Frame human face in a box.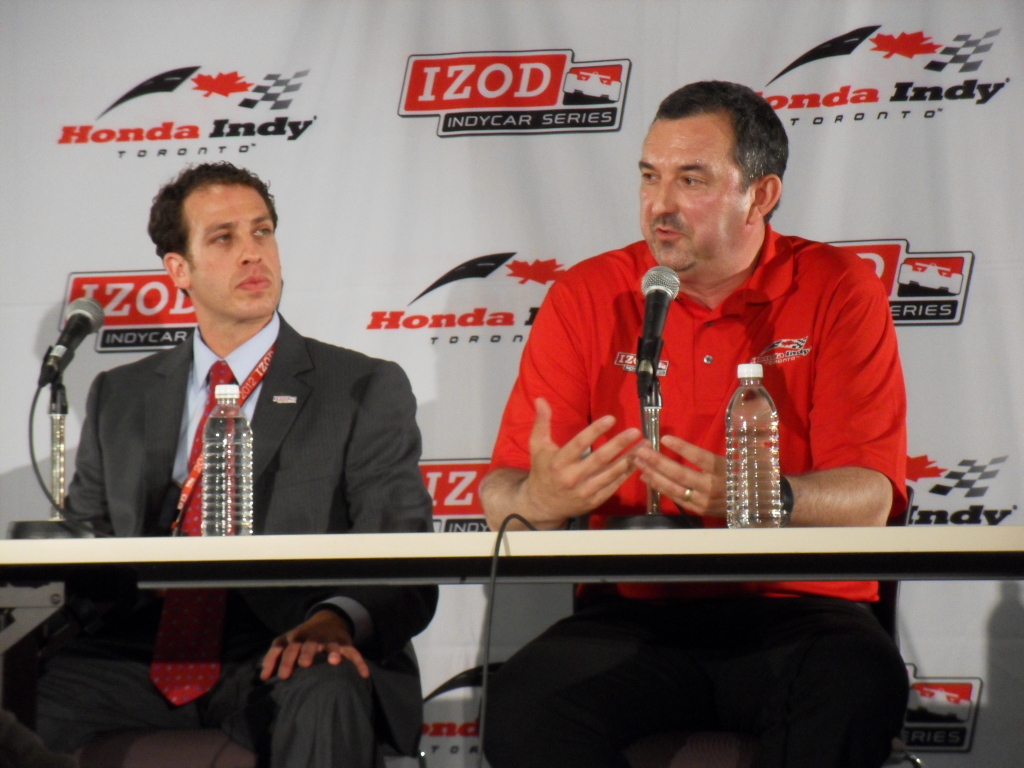
region(192, 187, 281, 321).
